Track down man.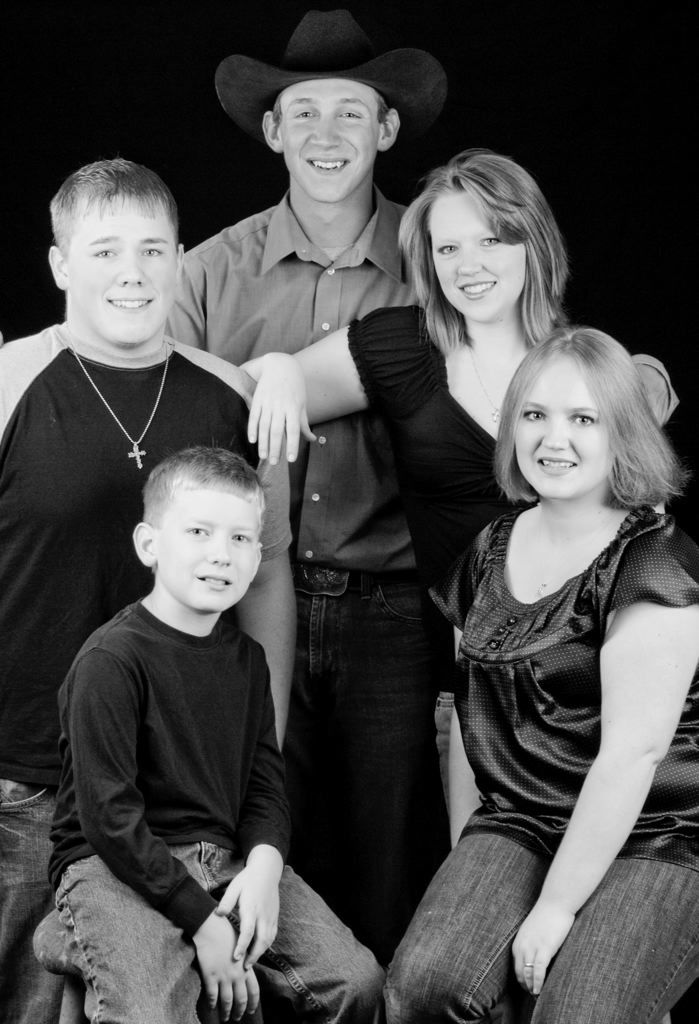
Tracked to bbox(165, 9, 453, 1020).
